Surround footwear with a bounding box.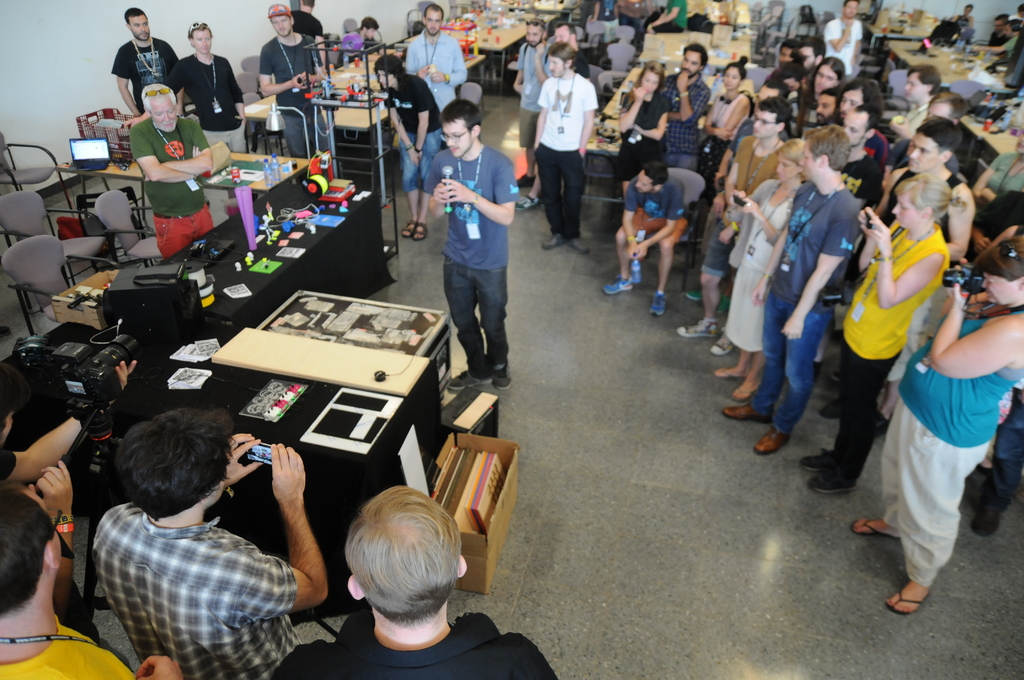
725, 400, 765, 423.
